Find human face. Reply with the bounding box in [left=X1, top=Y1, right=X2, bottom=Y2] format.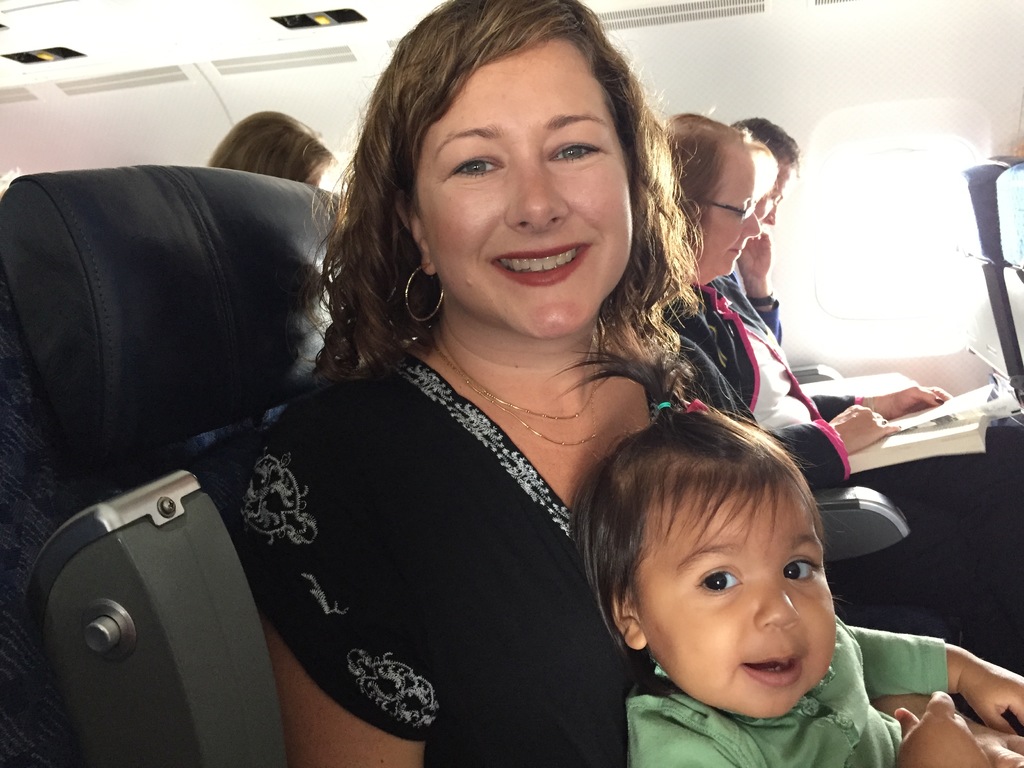
[left=412, top=42, right=632, bottom=332].
